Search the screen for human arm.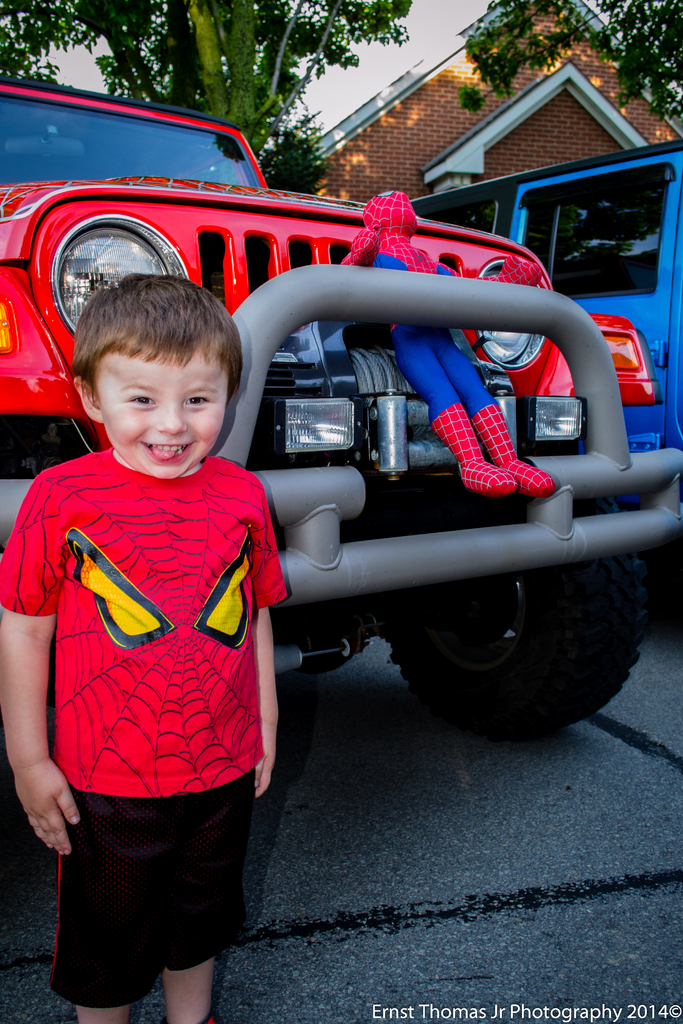
Found at Rect(245, 476, 280, 787).
